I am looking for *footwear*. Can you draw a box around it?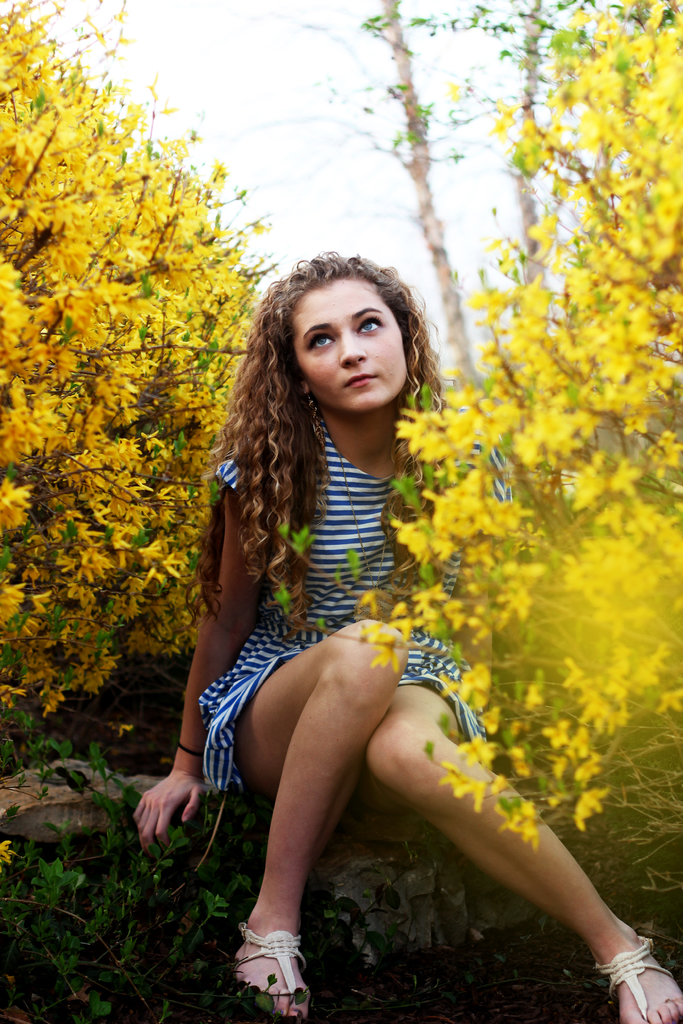
Sure, the bounding box is BBox(588, 934, 681, 1023).
